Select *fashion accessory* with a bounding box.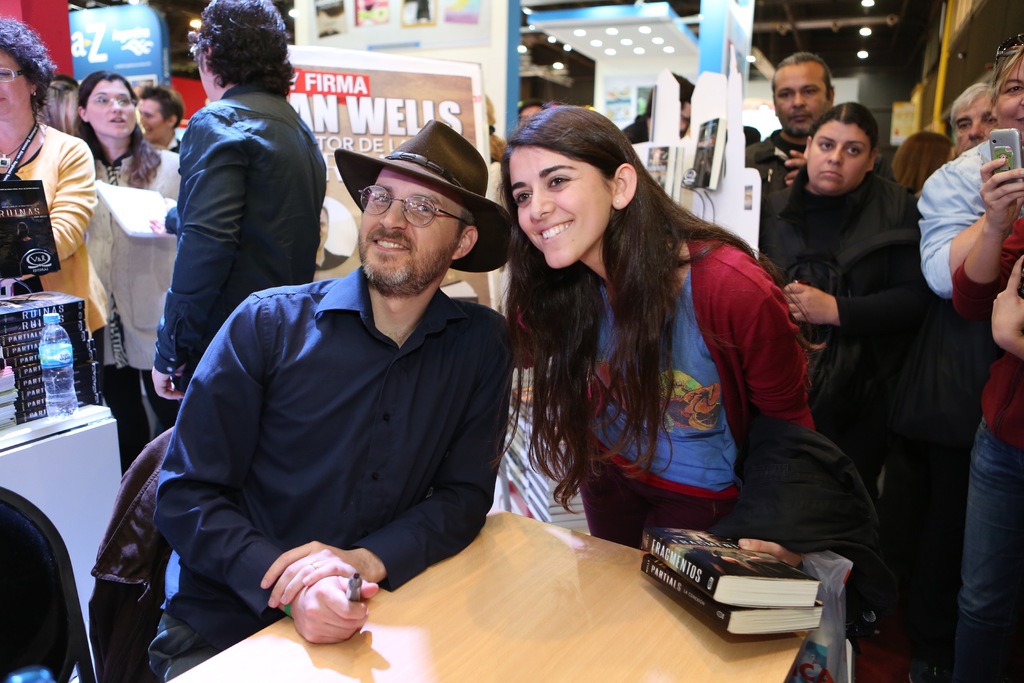
995 33 1023 67.
